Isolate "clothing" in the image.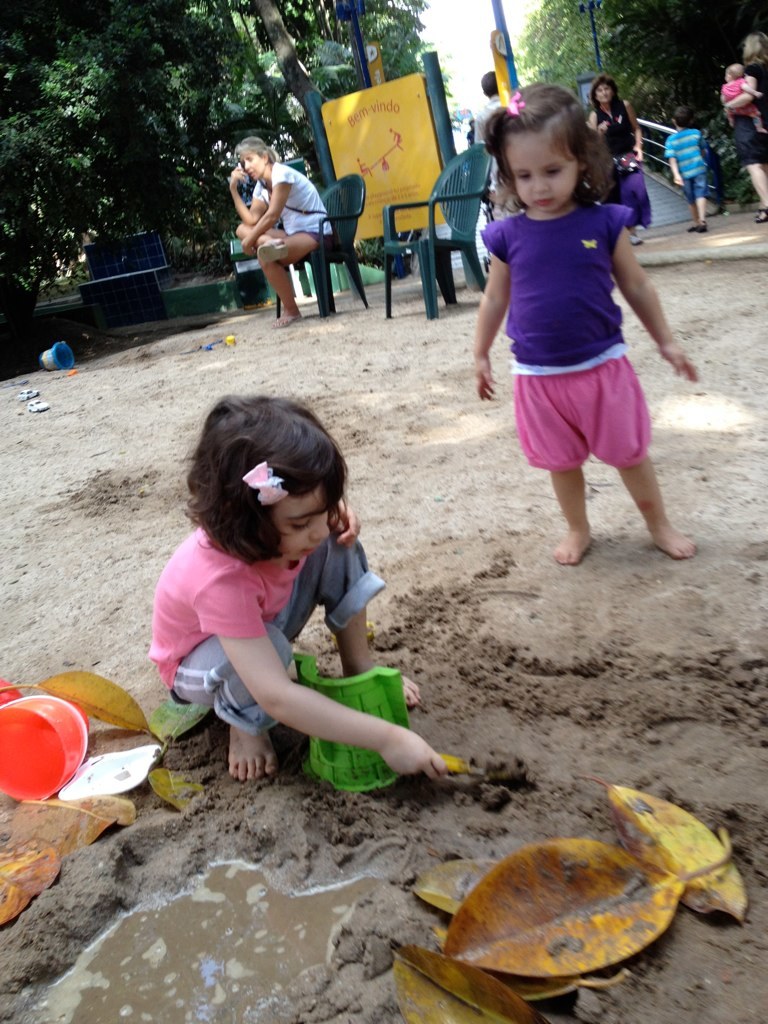
Isolated region: 735:58:767:164.
